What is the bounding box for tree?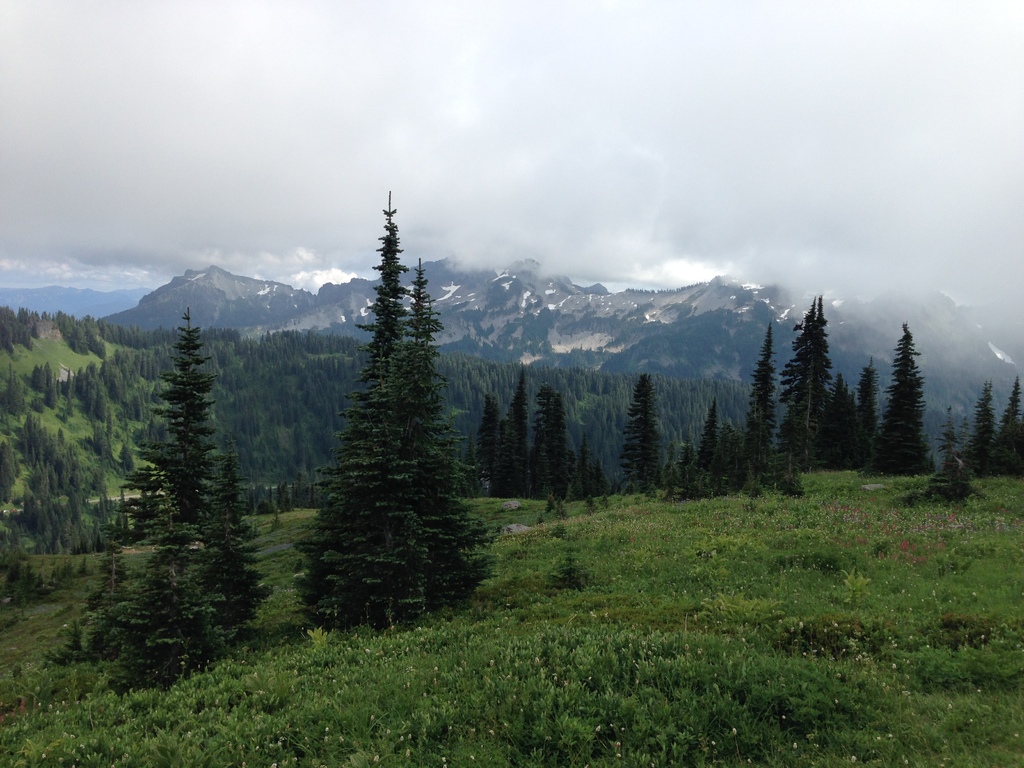
left=607, top=377, right=668, bottom=496.
